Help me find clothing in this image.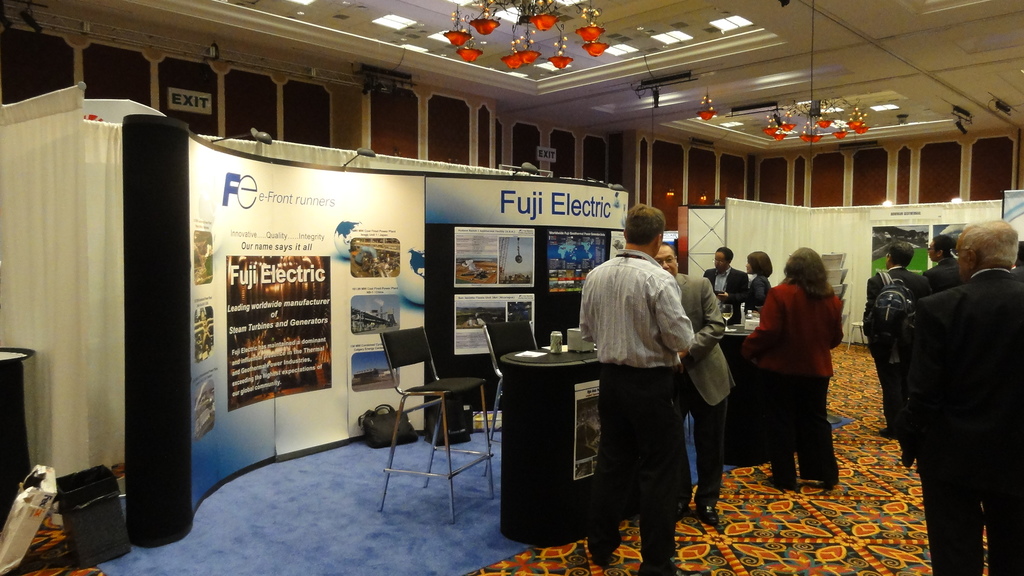
Found it: crop(863, 268, 934, 433).
